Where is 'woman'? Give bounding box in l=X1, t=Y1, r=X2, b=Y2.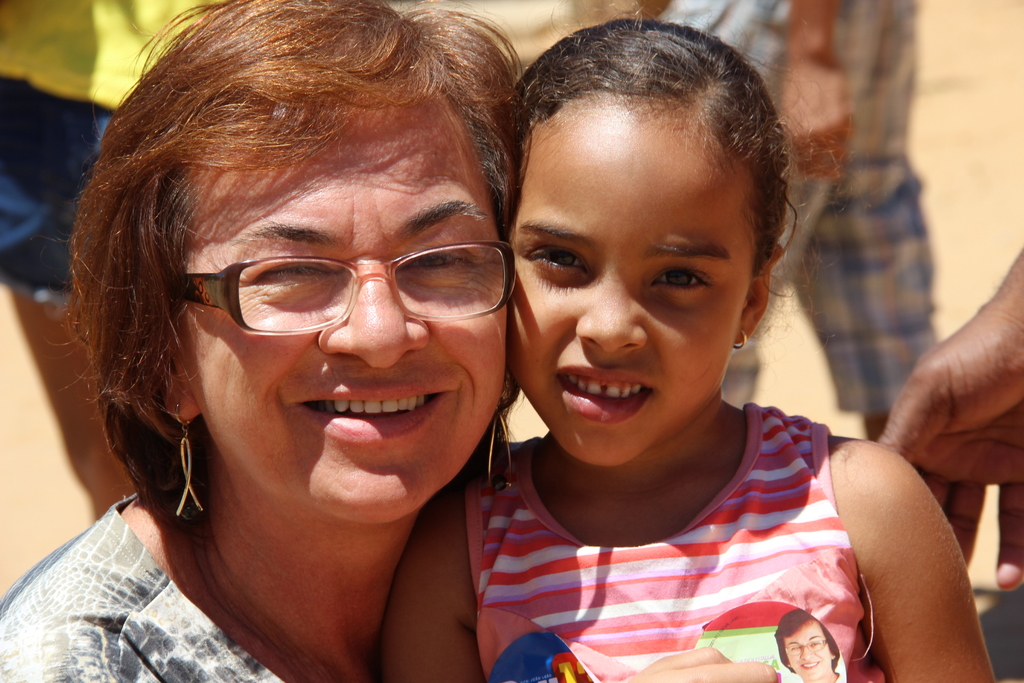
l=0, t=0, r=555, b=682.
